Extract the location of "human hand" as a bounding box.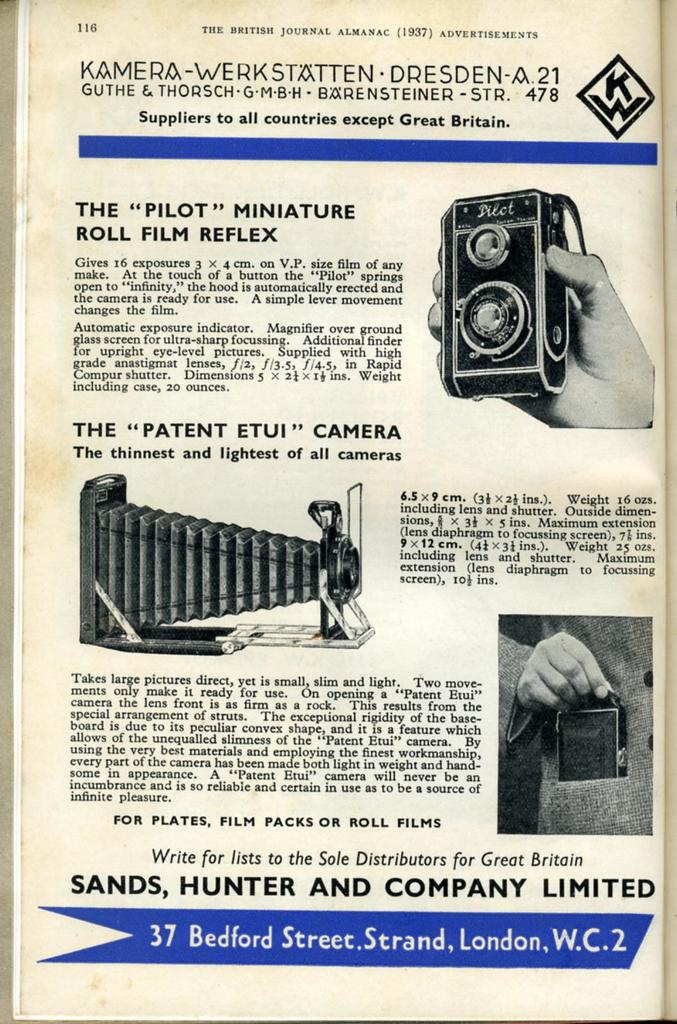
x1=520 y1=625 x2=622 y2=747.
